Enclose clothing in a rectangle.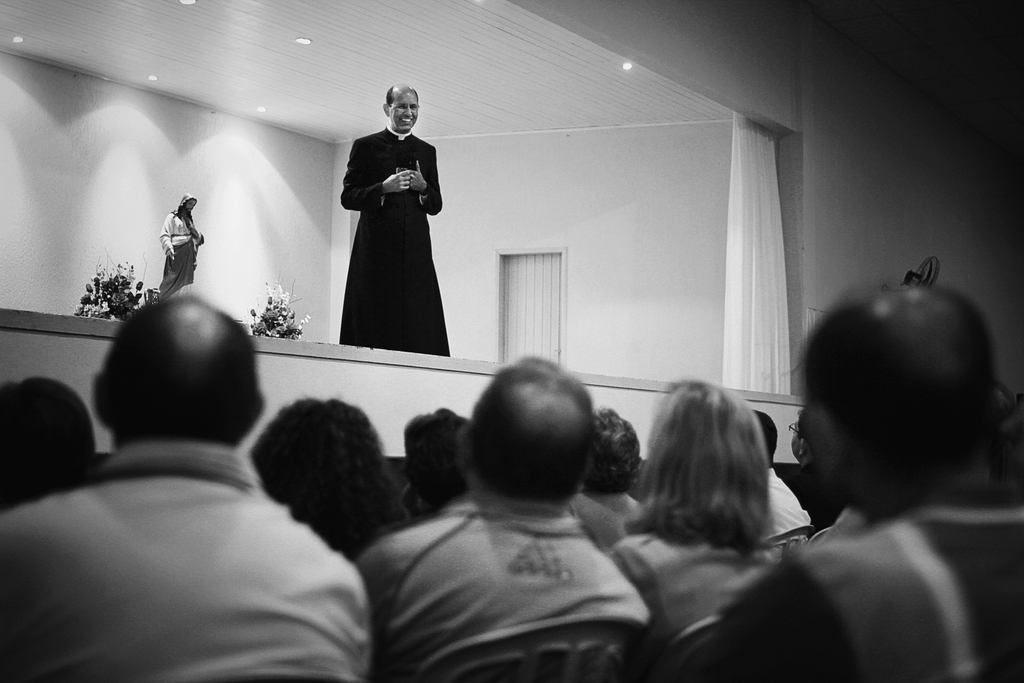
[561,486,623,551].
